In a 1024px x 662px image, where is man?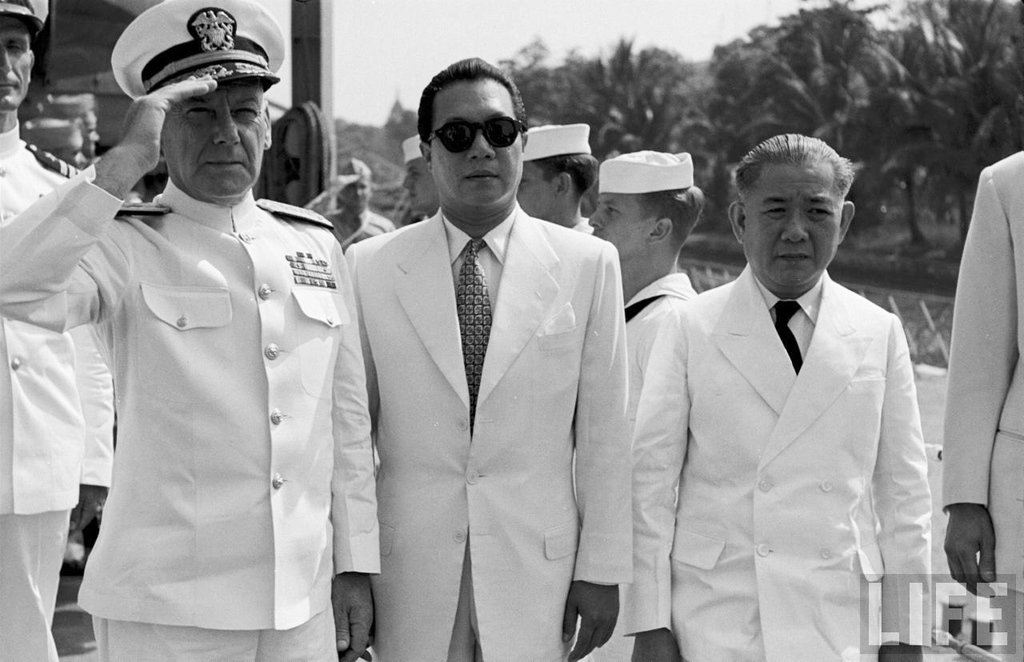
l=941, t=139, r=1023, b=661.
